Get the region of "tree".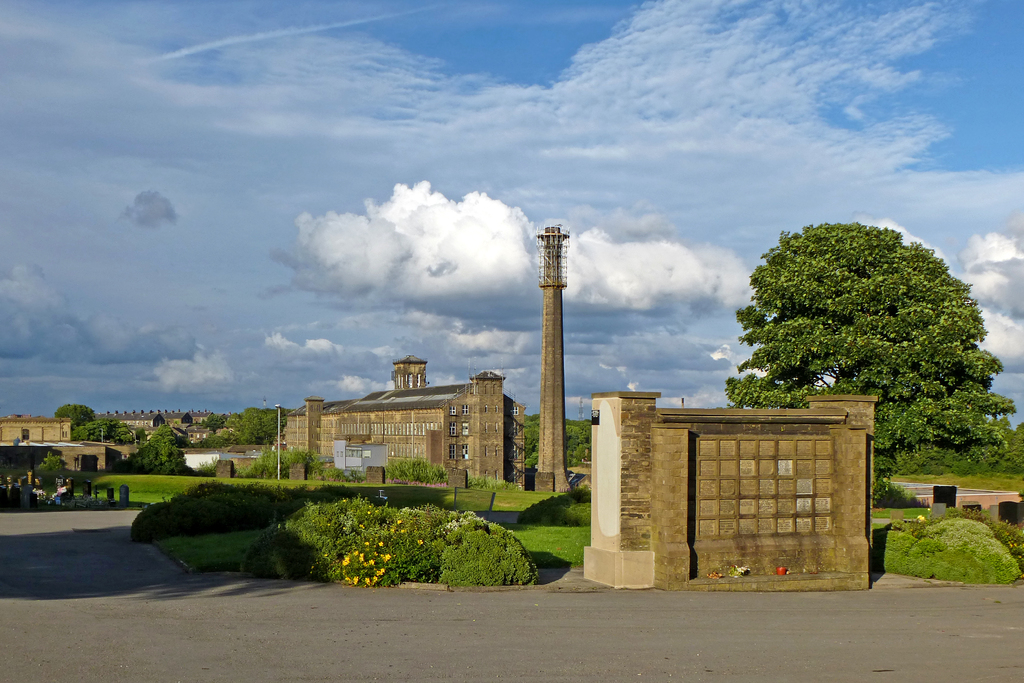
locate(524, 415, 593, 470).
